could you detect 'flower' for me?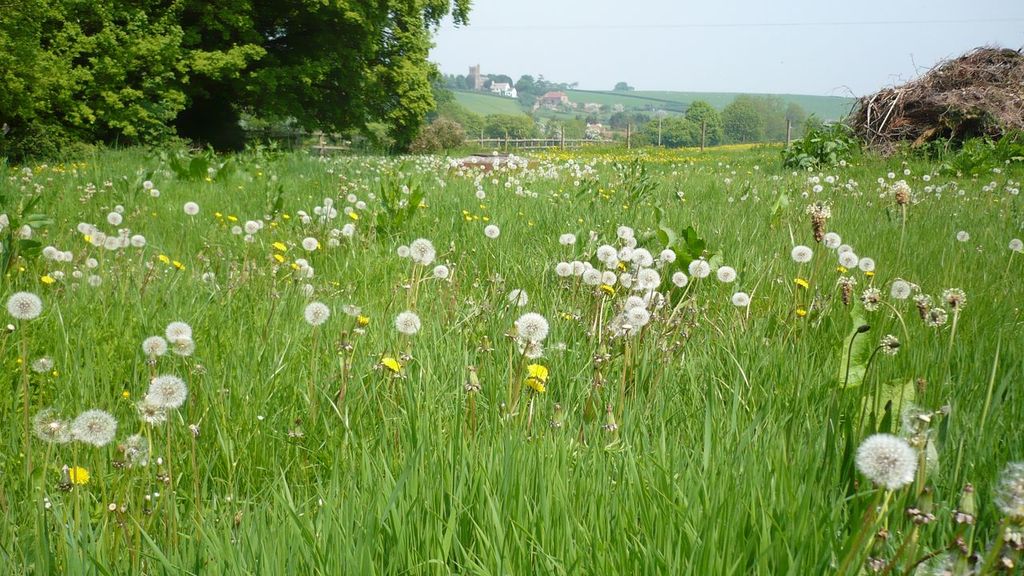
Detection result: <region>69, 467, 92, 486</region>.
